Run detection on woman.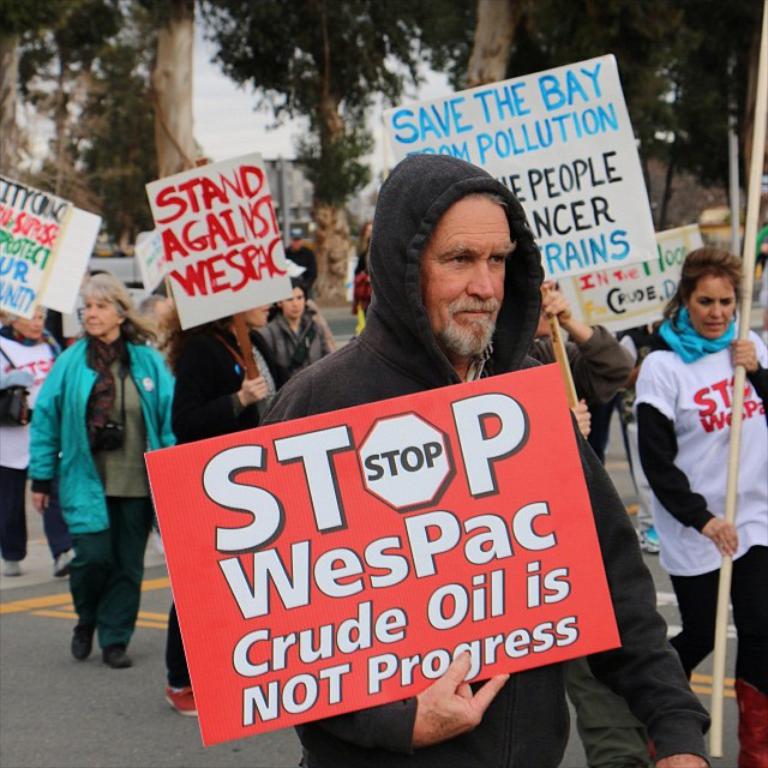
Result: [x1=256, y1=281, x2=332, y2=374].
